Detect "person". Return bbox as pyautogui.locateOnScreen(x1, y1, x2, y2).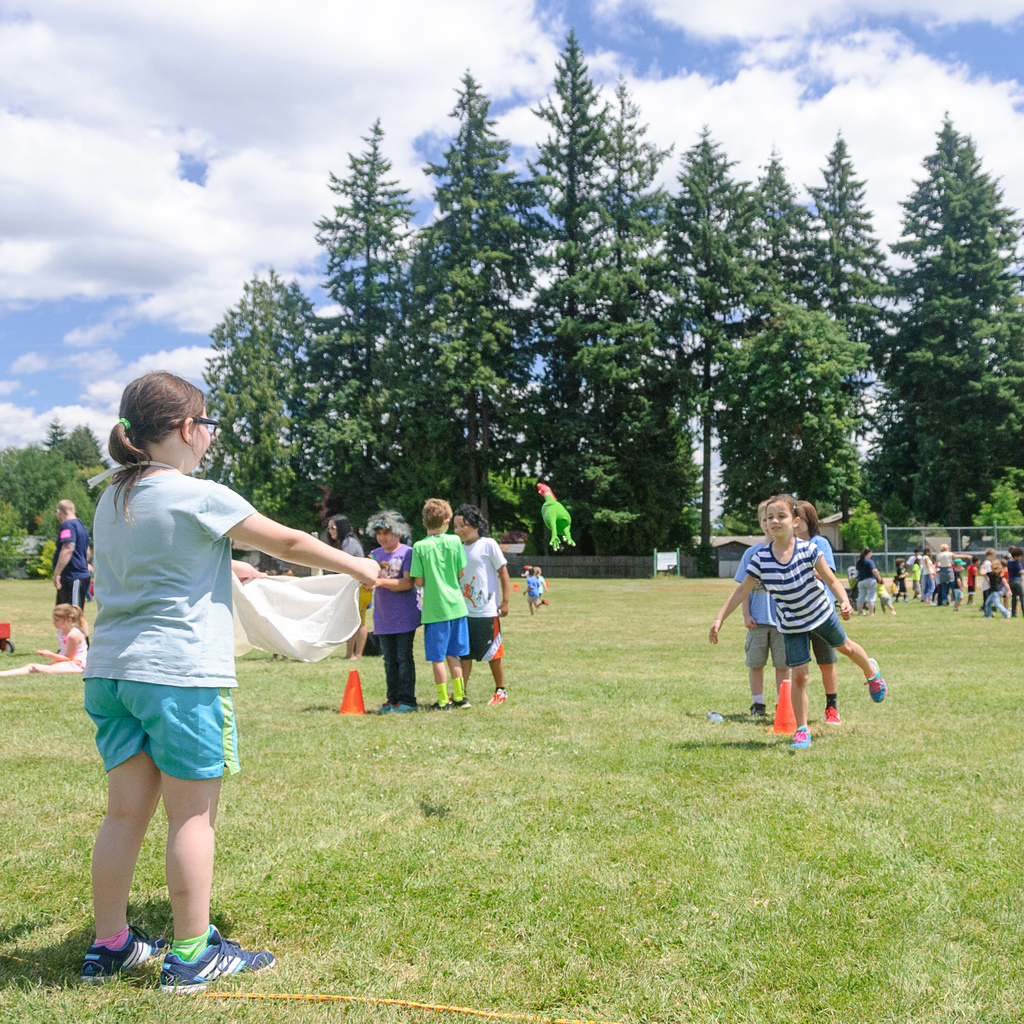
pyautogui.locateOnScreen(952, 553, 968, 609).
